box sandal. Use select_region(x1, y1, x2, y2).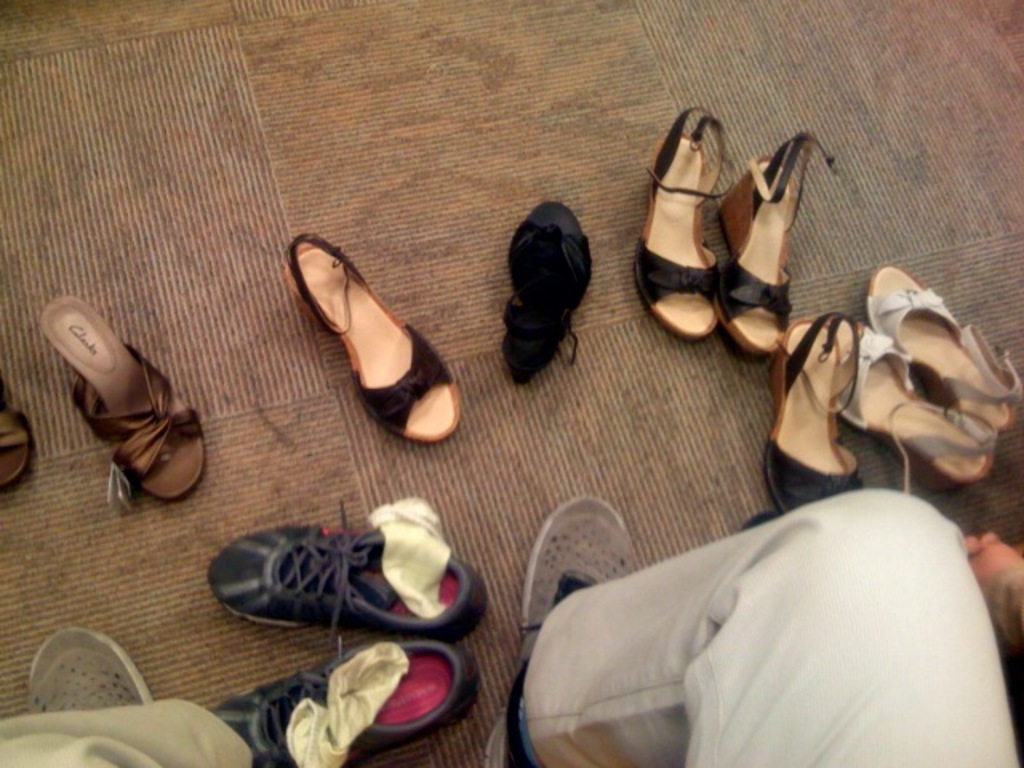
select_region(283, 221, 464, 446).
